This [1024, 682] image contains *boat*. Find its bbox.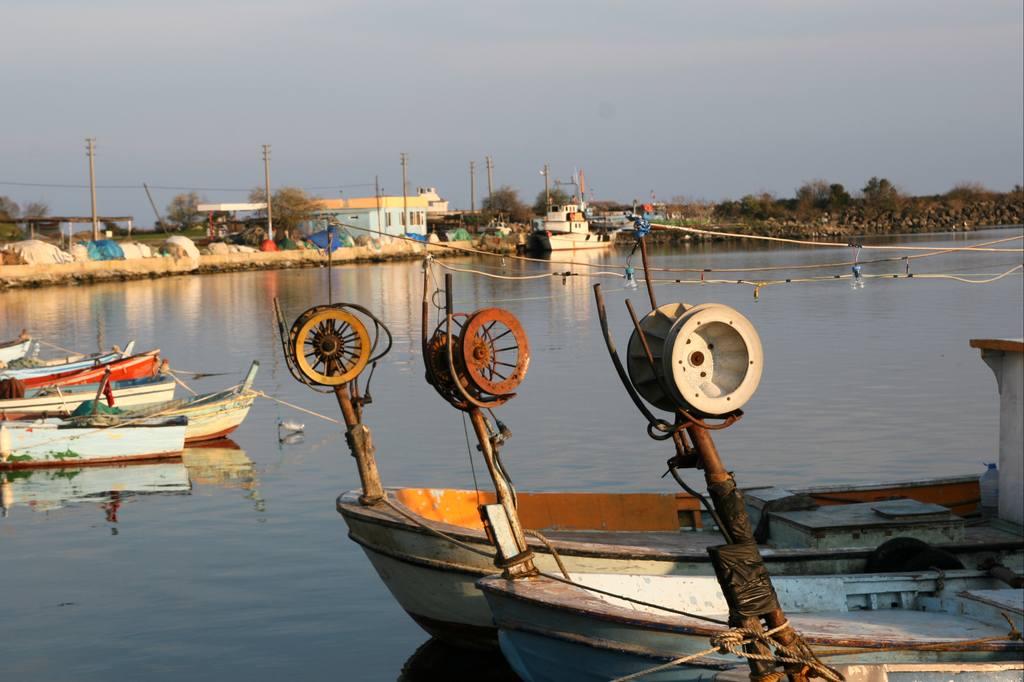
bbox=[0, 326, 35, 360].
